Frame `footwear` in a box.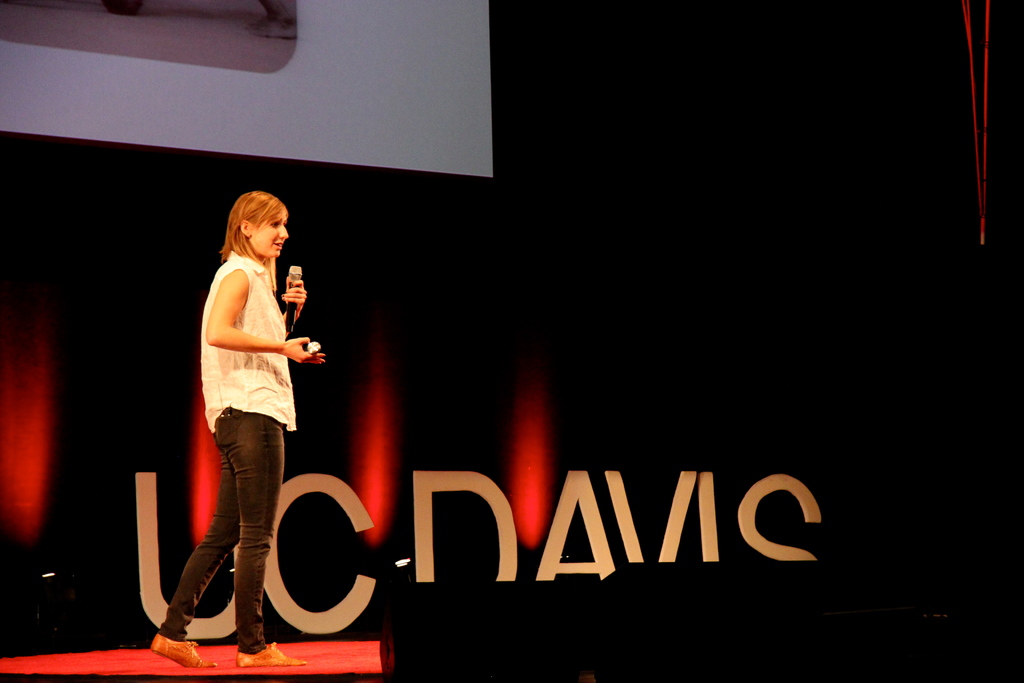
Rect(147, 635, 218, 671).
